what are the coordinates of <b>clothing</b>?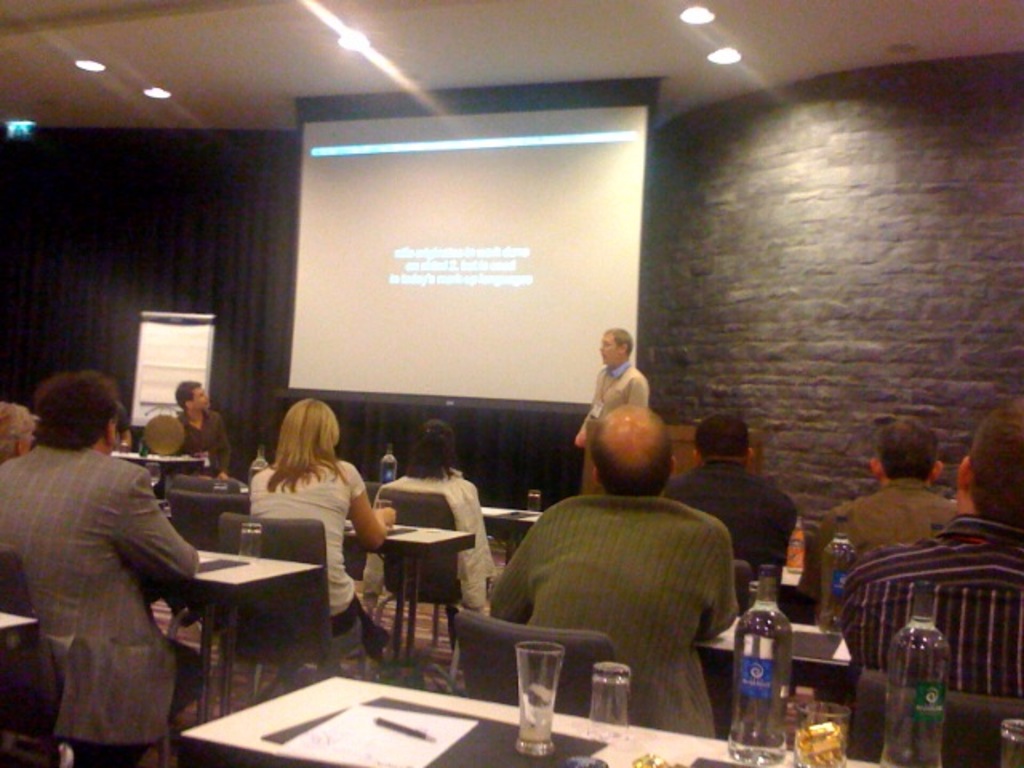
x1=666, y1=466, x2=798, y2=563.
